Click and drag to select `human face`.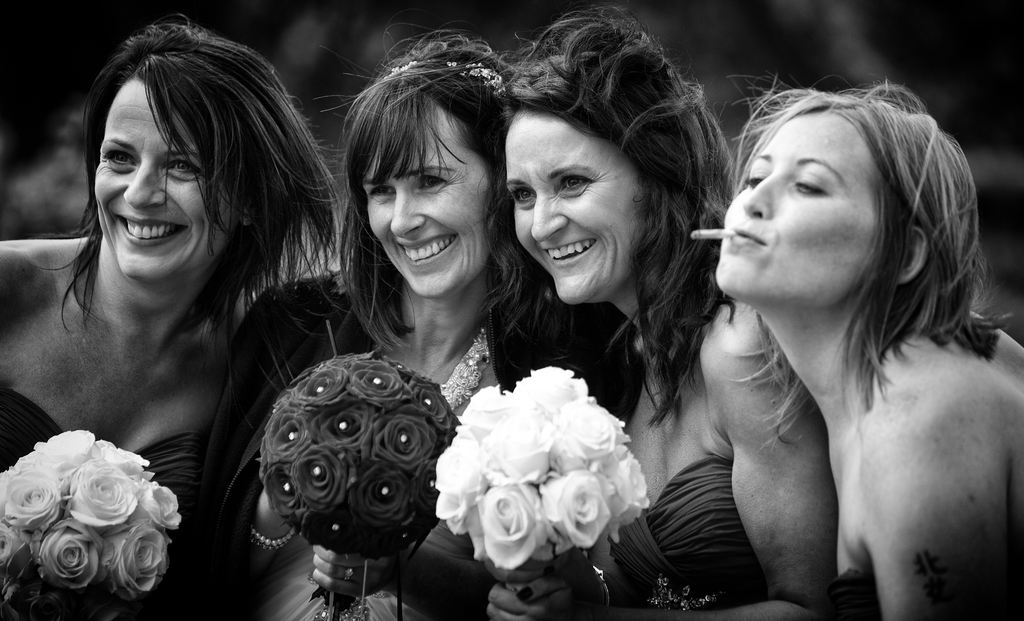
Selection: Rect(716, 108, 881, 312).
